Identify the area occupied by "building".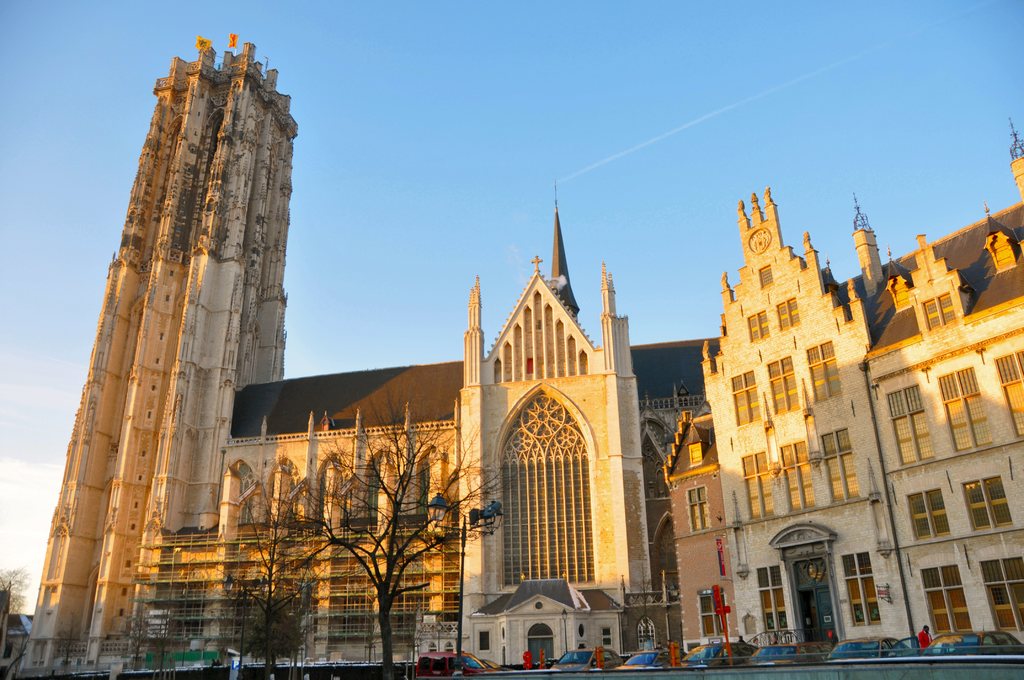
Area: box(13, 38, 719, 679).
